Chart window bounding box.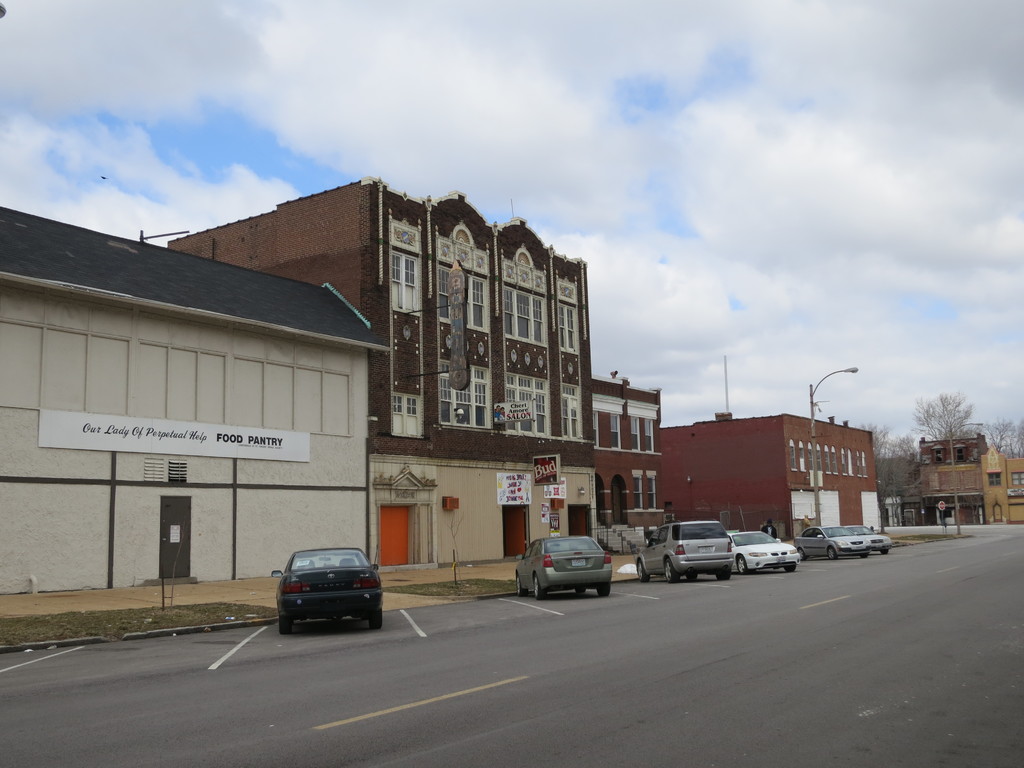
Charted: {"x1": 630, "y1": 469, "x2": 646, "y2": 511}.
